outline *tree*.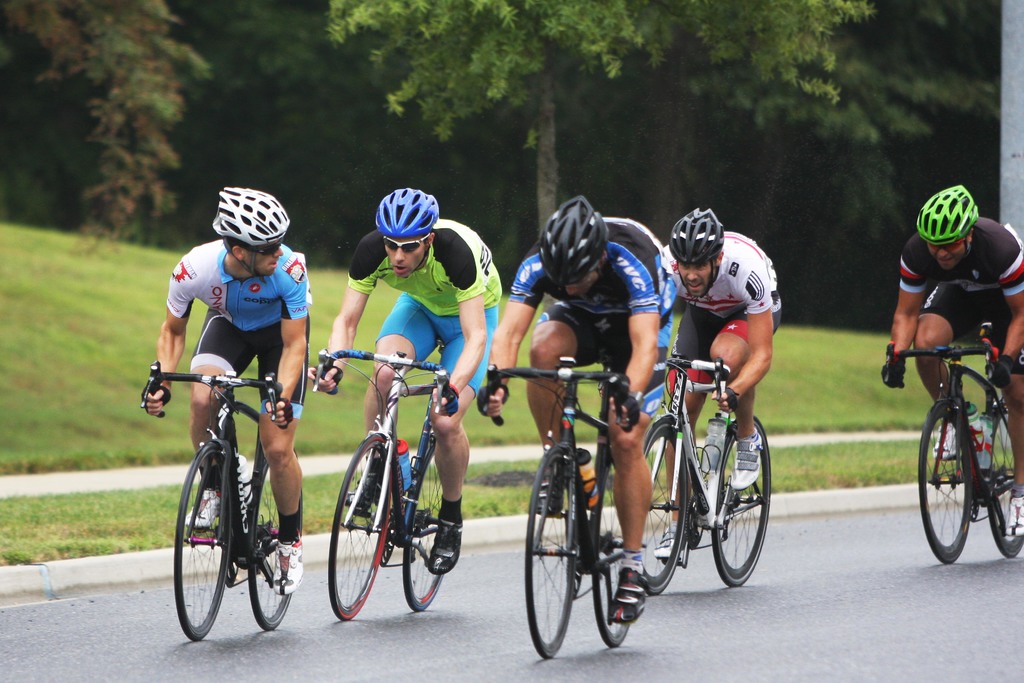
Outline: crop(230, 0, 352, 256).
